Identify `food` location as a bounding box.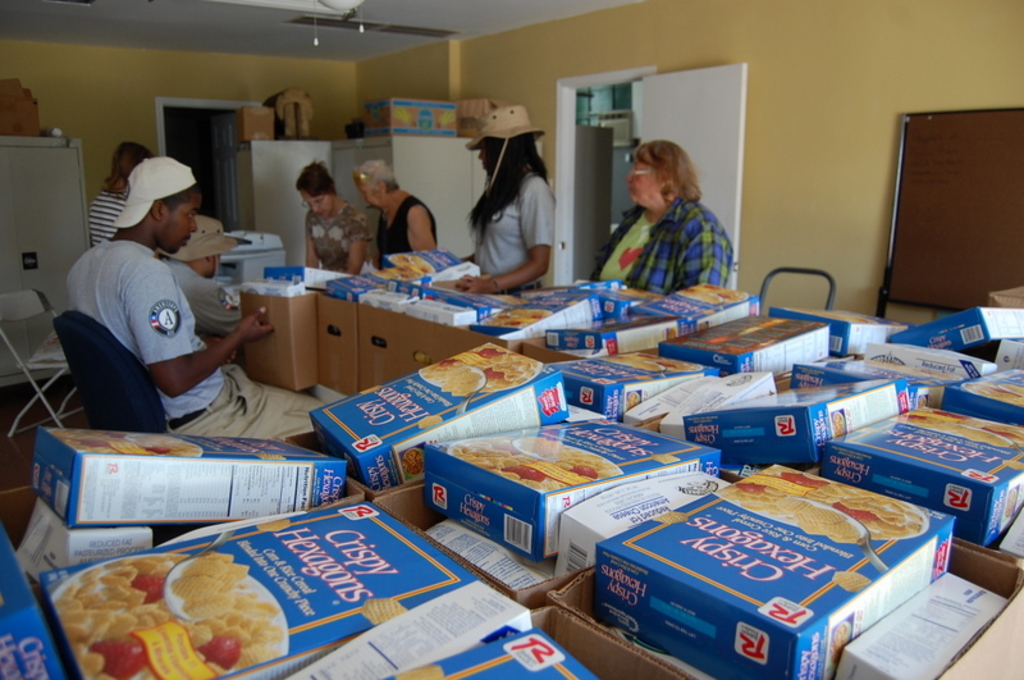
(420, 341, 541, 398).
